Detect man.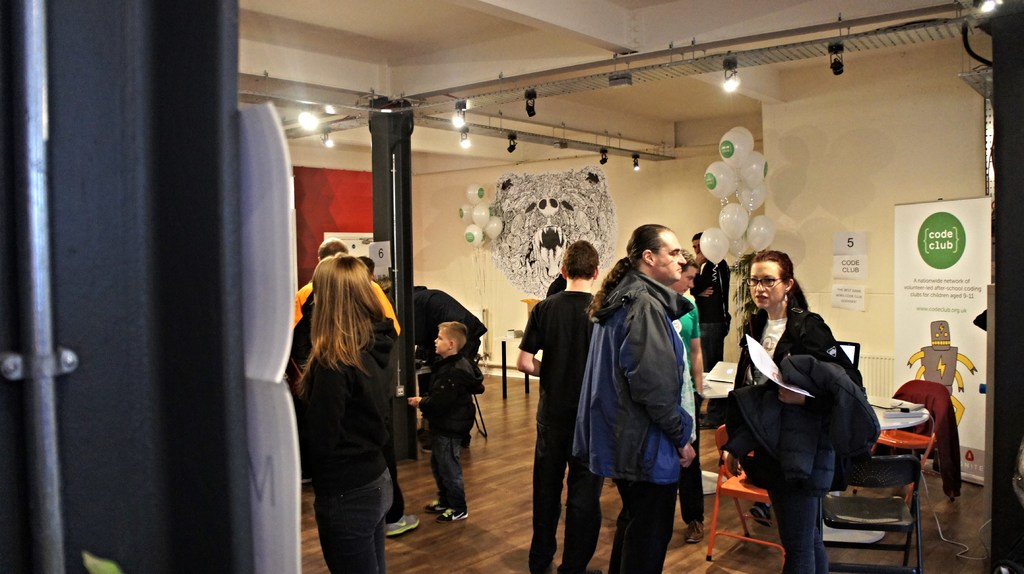
Detected at 667:250:703:543.
